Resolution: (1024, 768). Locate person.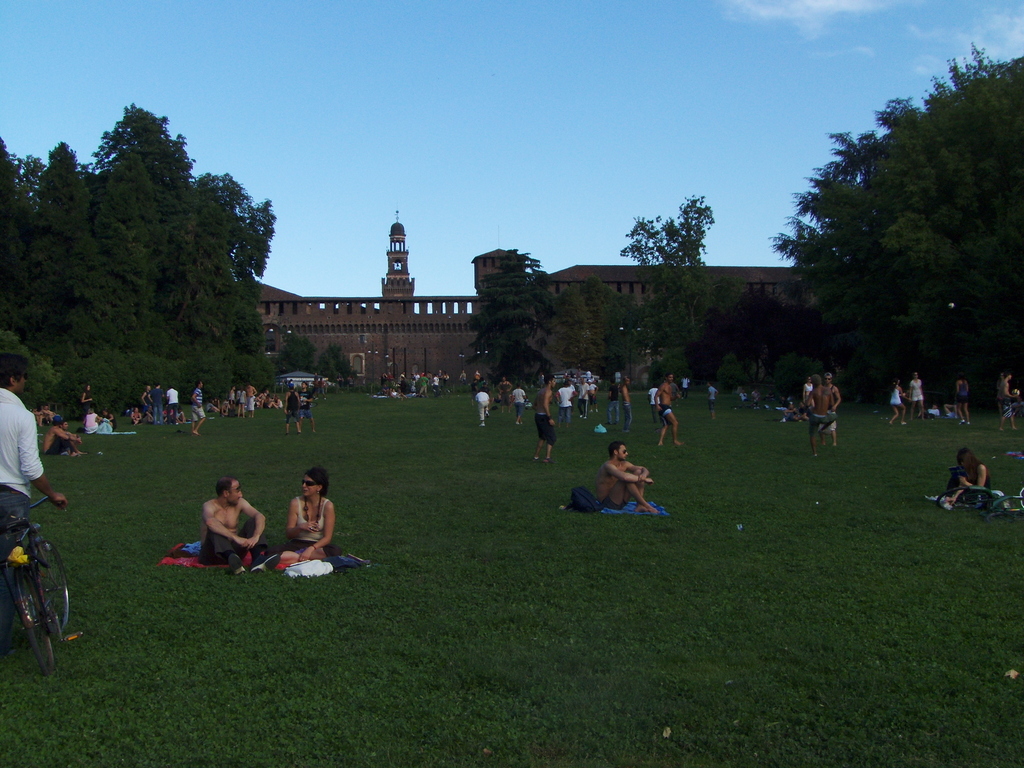
left=924, top=447, right=988, bottom=514.
